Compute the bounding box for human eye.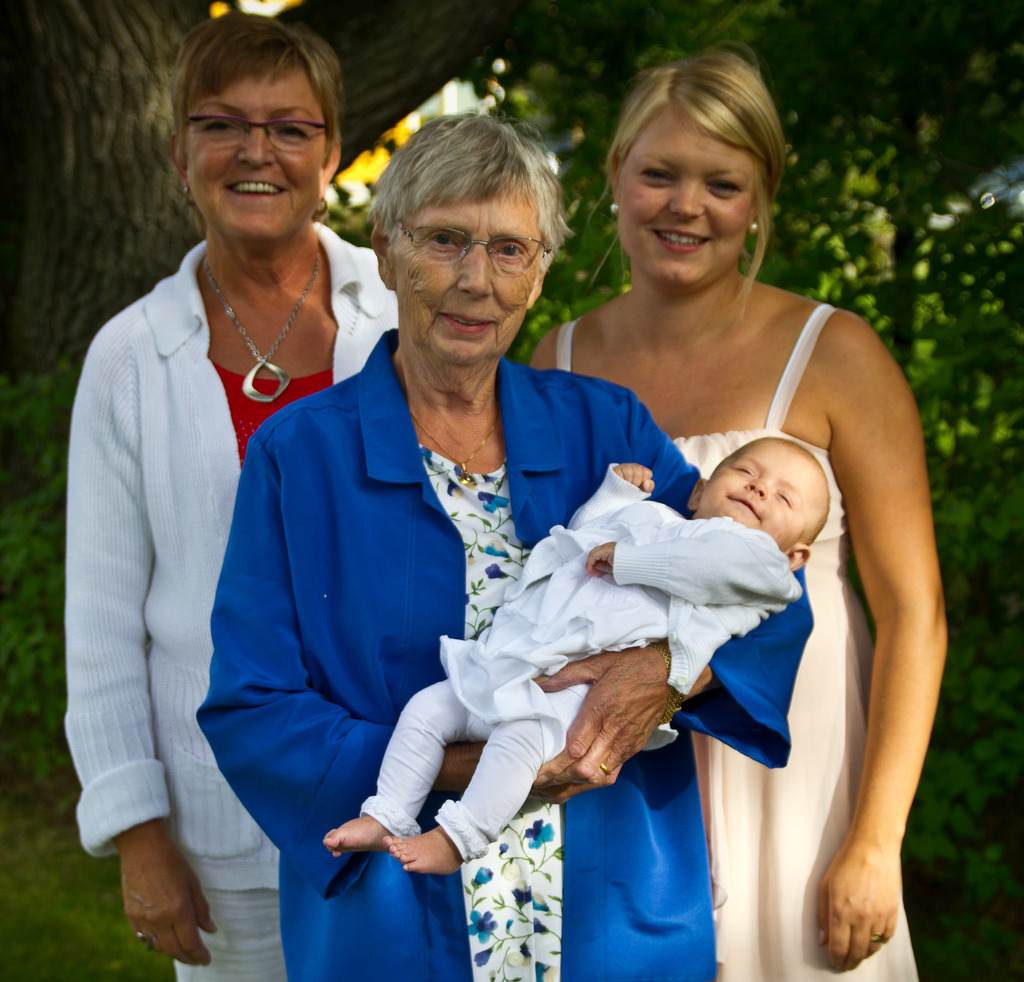
703,175,745,202.
